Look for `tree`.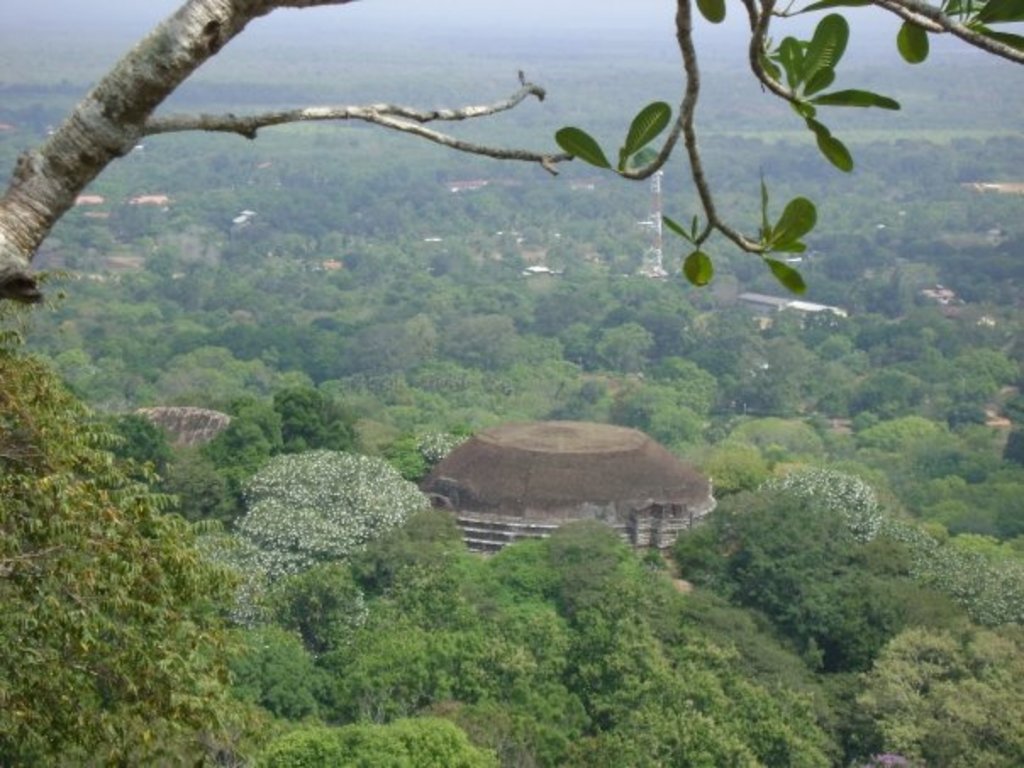
Found: l=209, t=410, r=270, b=470.
